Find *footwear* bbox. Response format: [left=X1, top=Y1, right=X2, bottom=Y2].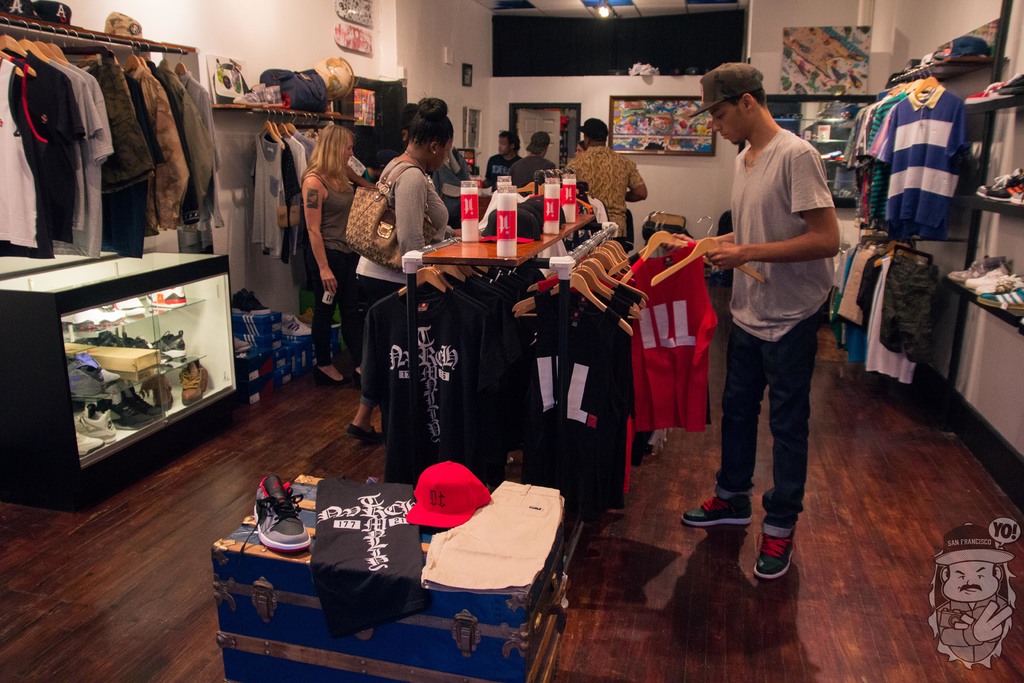
[left=75, top=430, right=104, bottom=457].
